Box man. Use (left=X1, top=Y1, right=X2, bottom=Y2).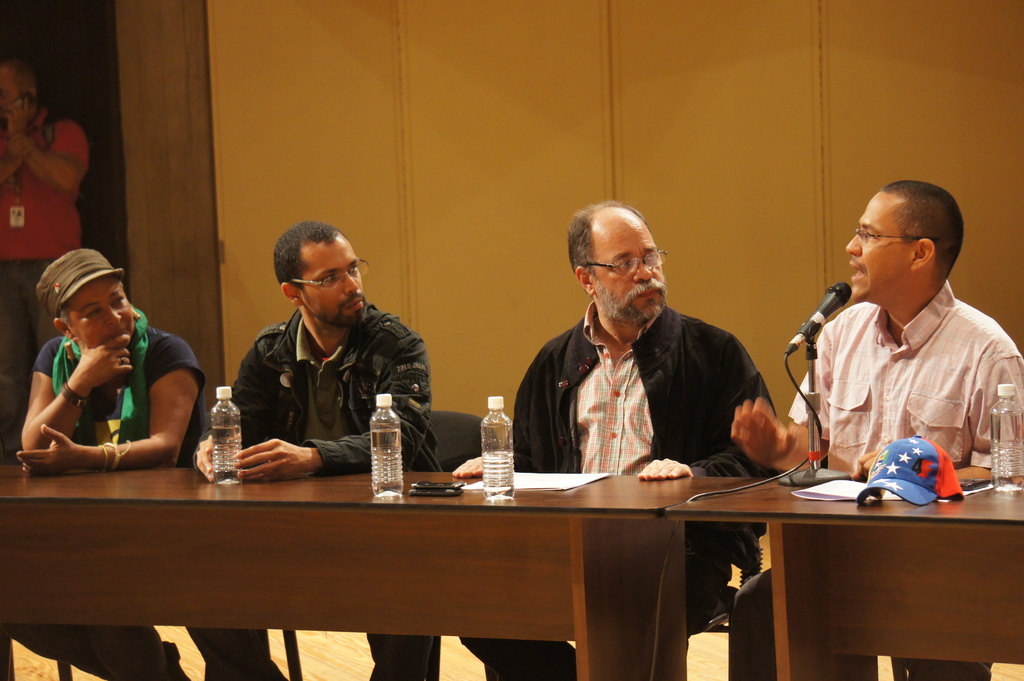
(left=0, top=58, right=92, bottom=460).
